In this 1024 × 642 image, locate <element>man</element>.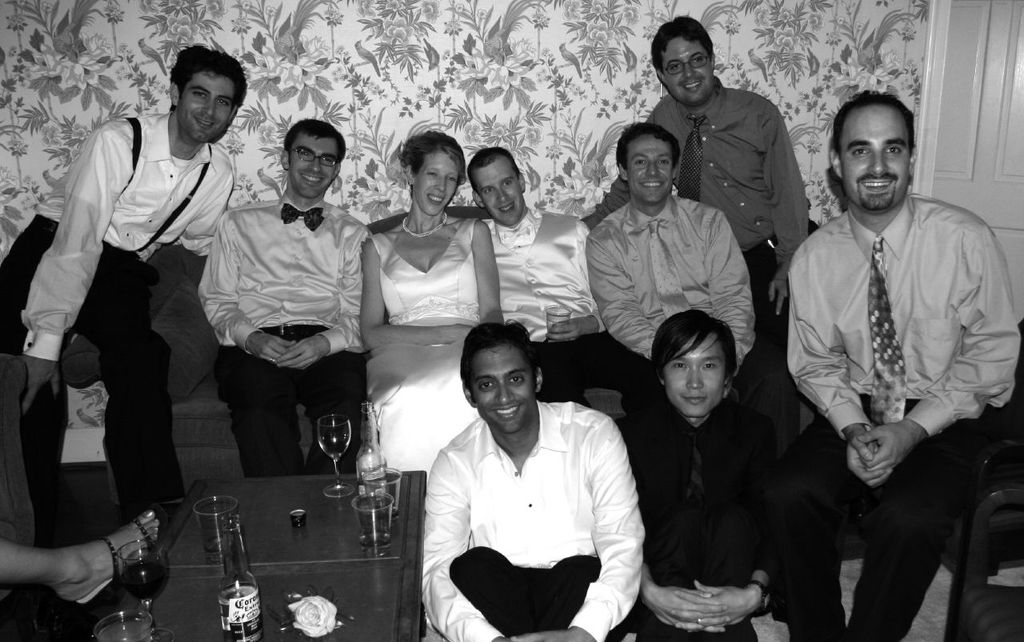
Bounding box: 465 152 664 444.
